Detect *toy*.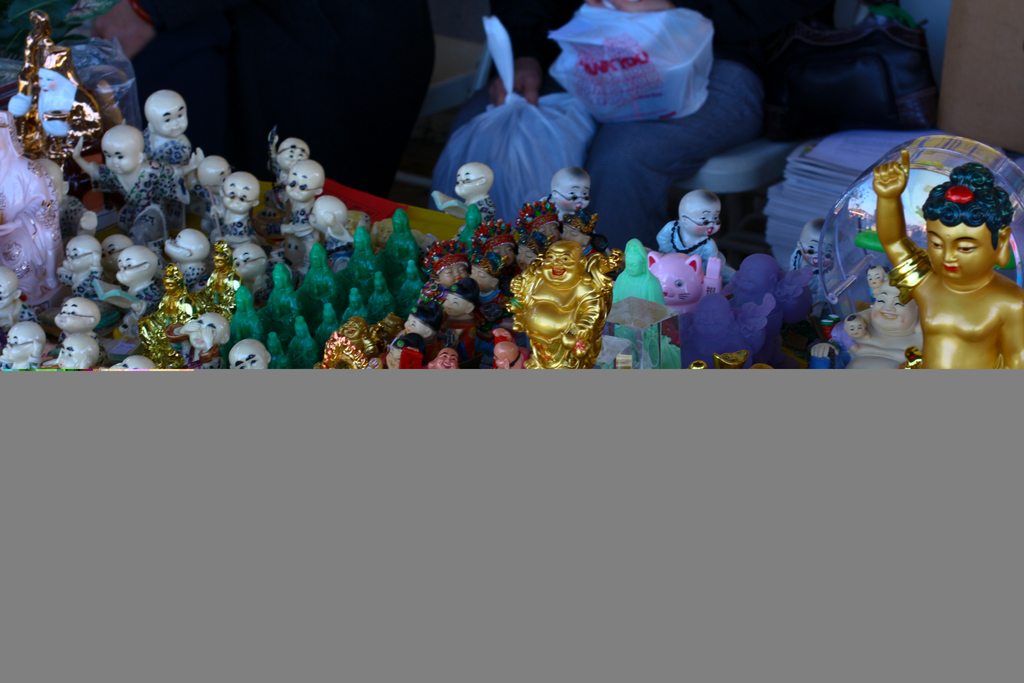
Detected at 51,297,111,366.
